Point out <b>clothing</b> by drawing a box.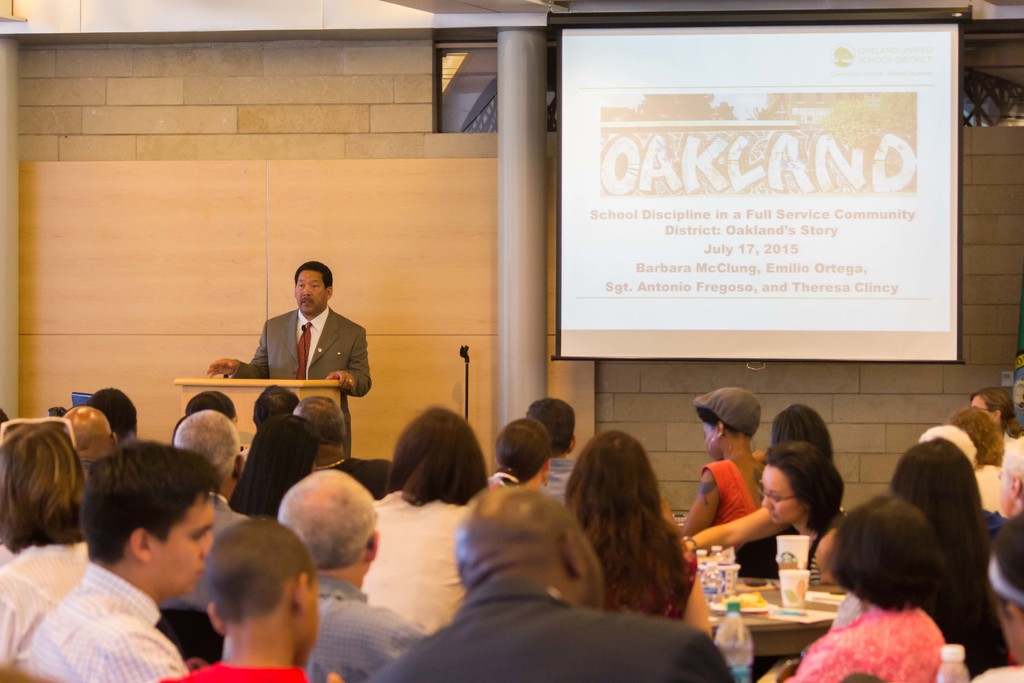
{"x1": 0, "y1": 544, "x2": 86, "y2": 682}.
